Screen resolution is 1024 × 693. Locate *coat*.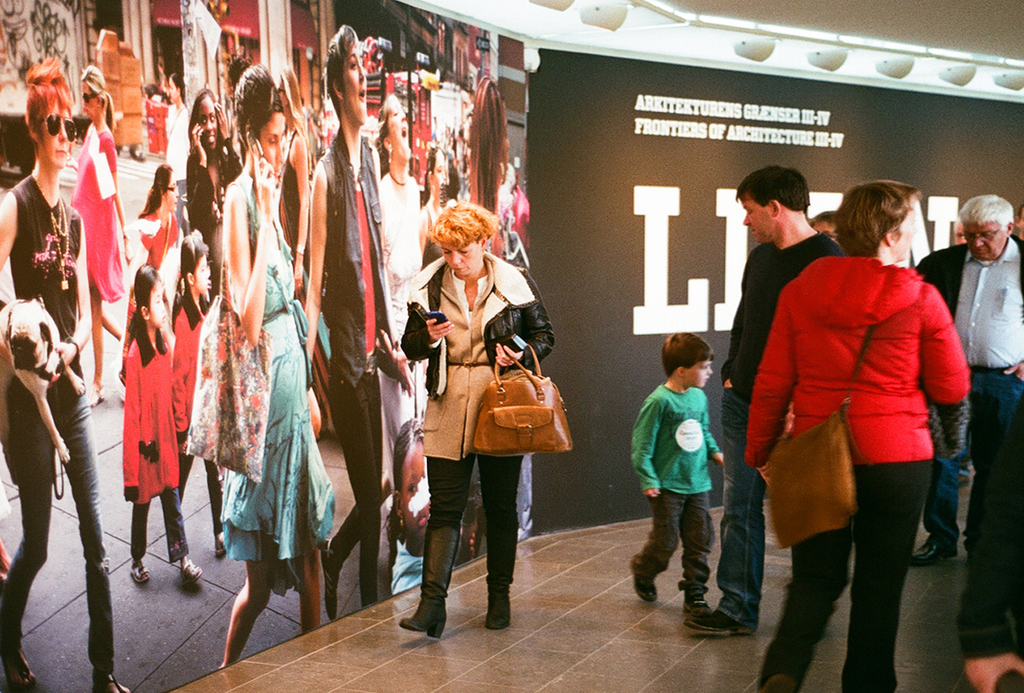
[912,226,1023,343].
